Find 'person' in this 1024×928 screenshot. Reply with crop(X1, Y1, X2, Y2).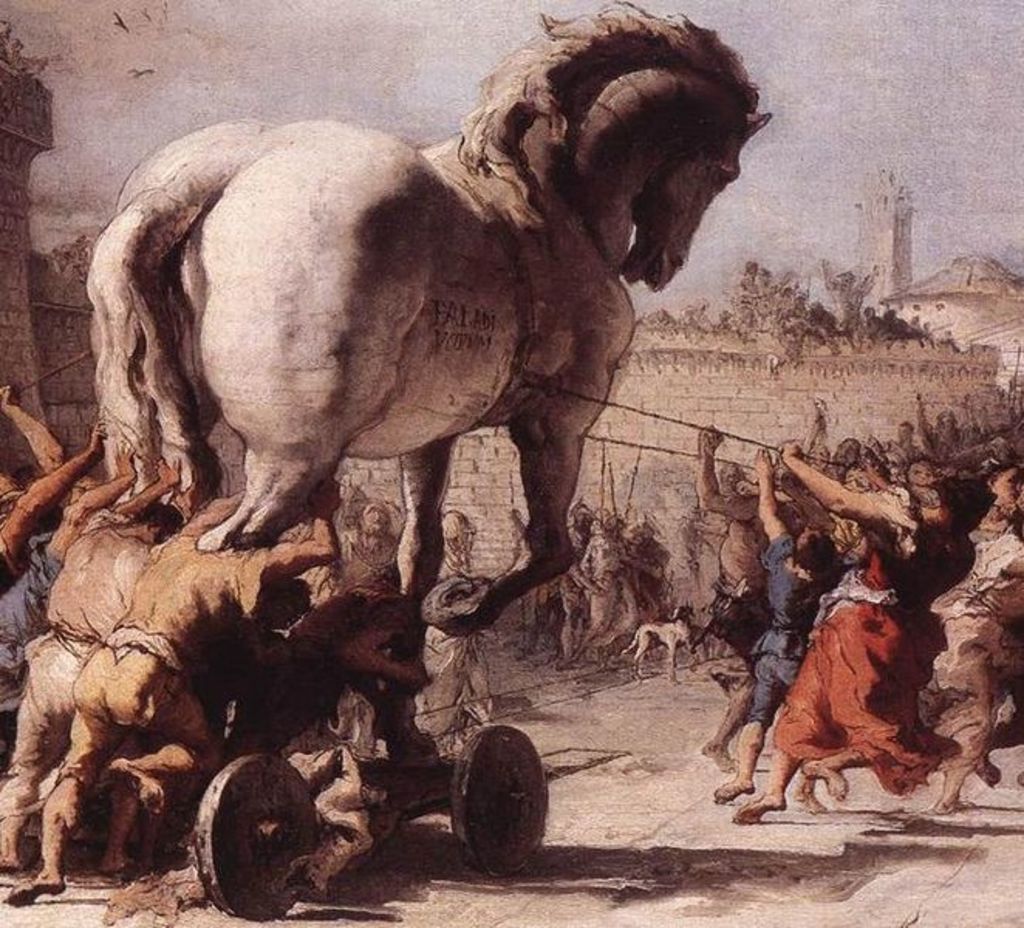
crop(422, 509, 523, 772).
